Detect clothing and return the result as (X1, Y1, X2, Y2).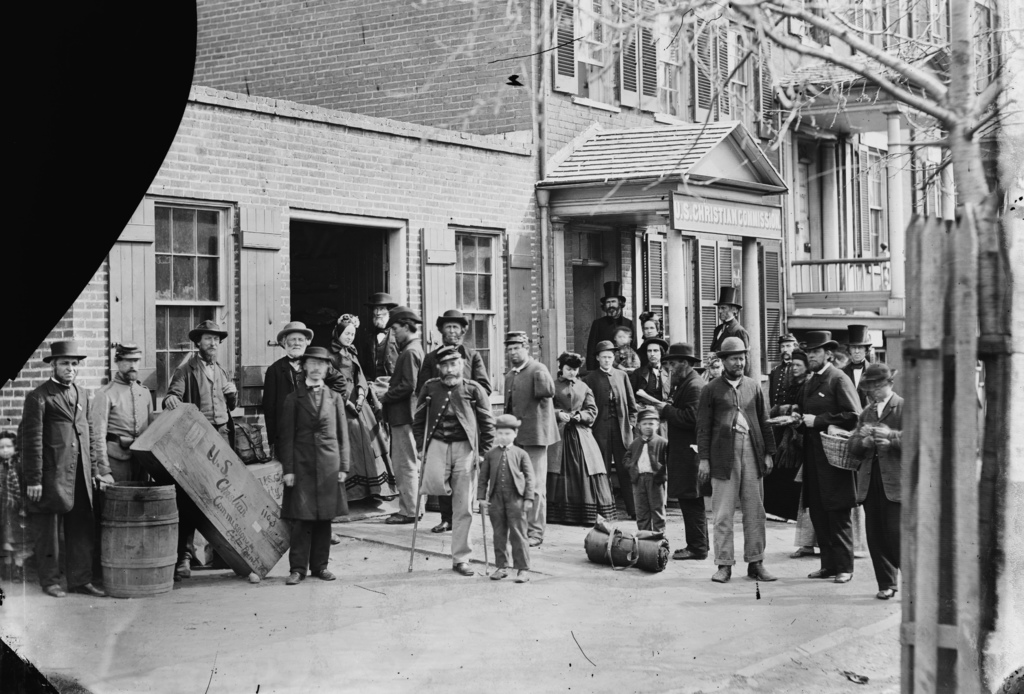
(485, 433, 538, 565).
